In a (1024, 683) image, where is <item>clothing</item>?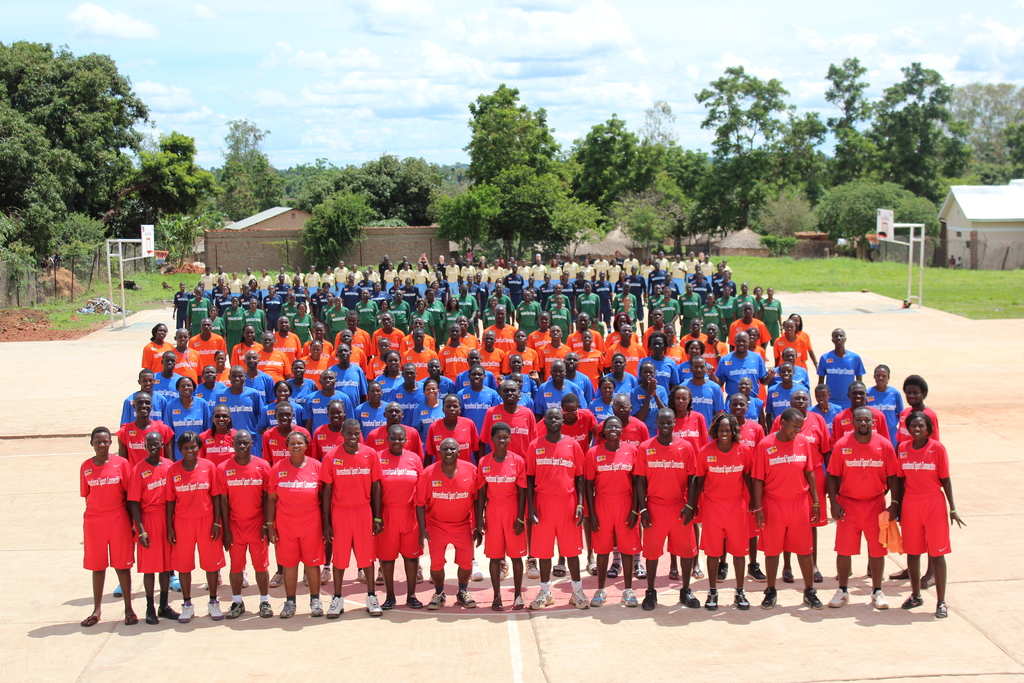
detection(666, 343, 687, 365).
